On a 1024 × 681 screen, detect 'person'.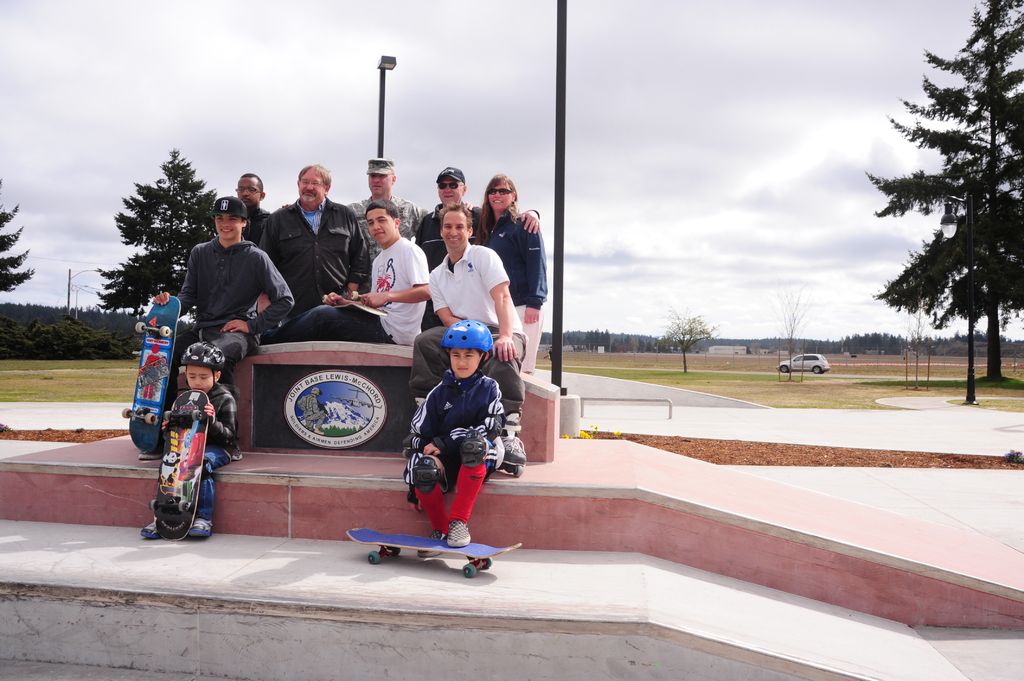
[left=141, top=344, right=240, bottom=534].
